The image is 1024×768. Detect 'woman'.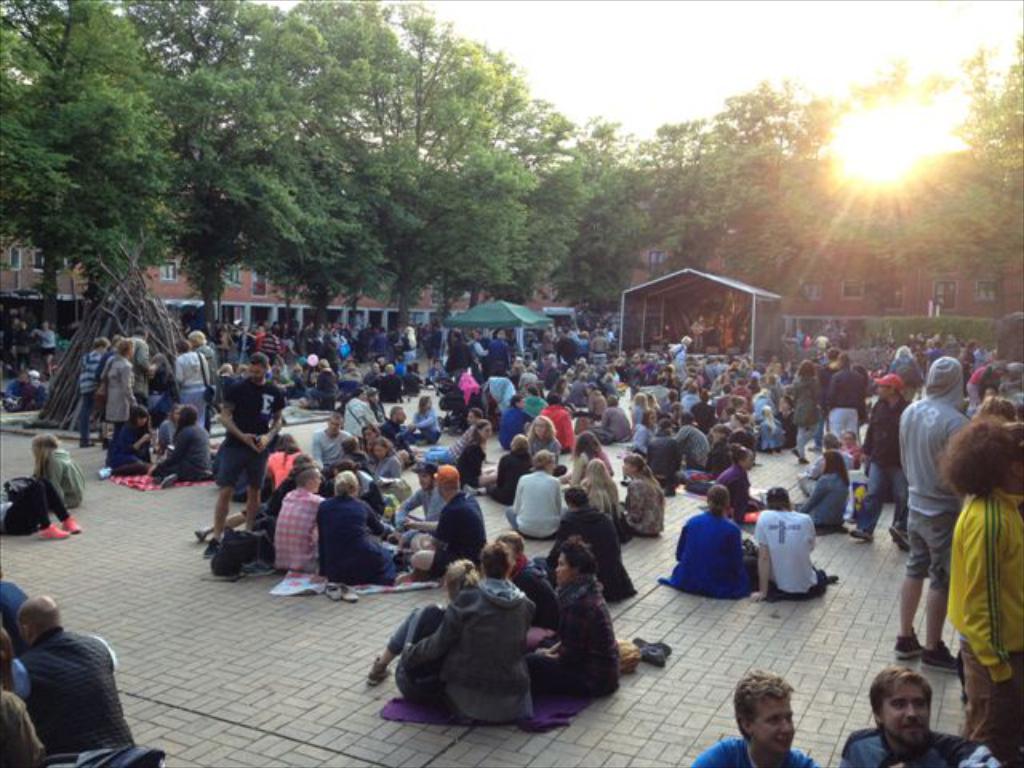
Detection: rect(150, 354, 178, 426).
